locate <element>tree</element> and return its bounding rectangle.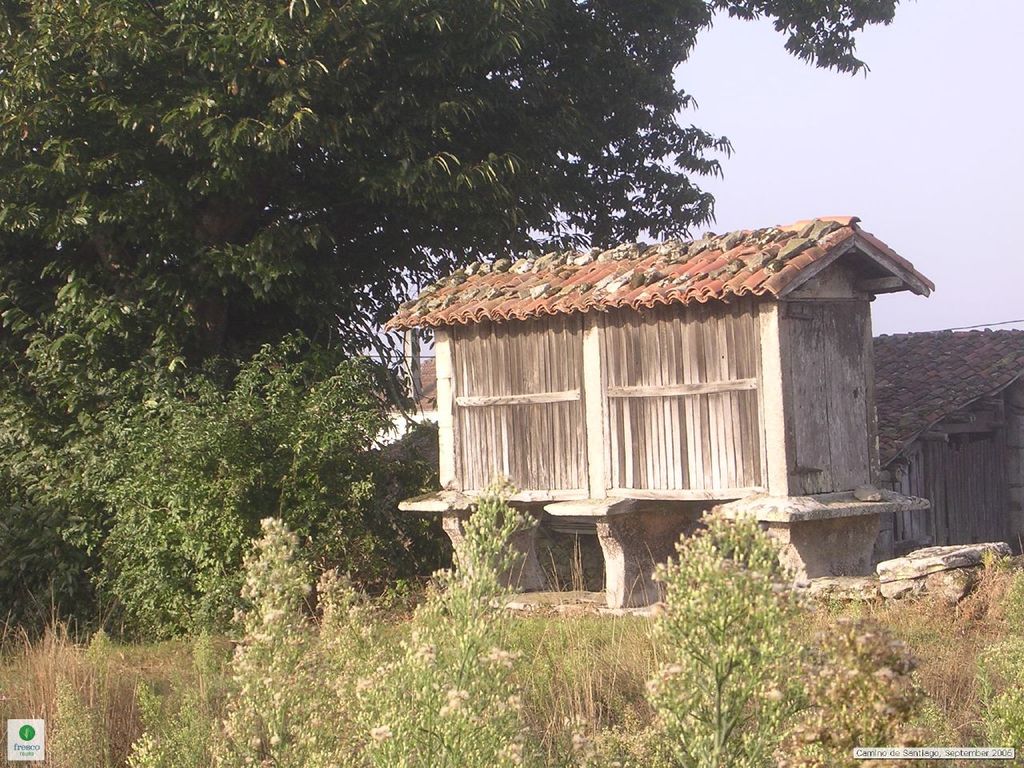
0,0,914,454.
